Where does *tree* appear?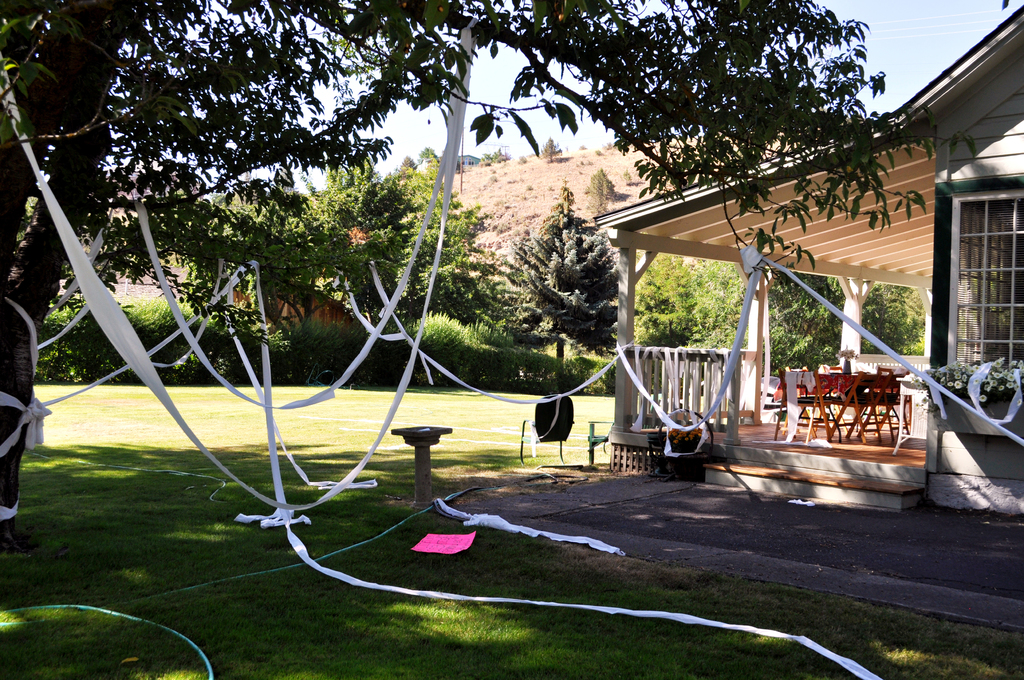
Appears at 304 142 499 327.
